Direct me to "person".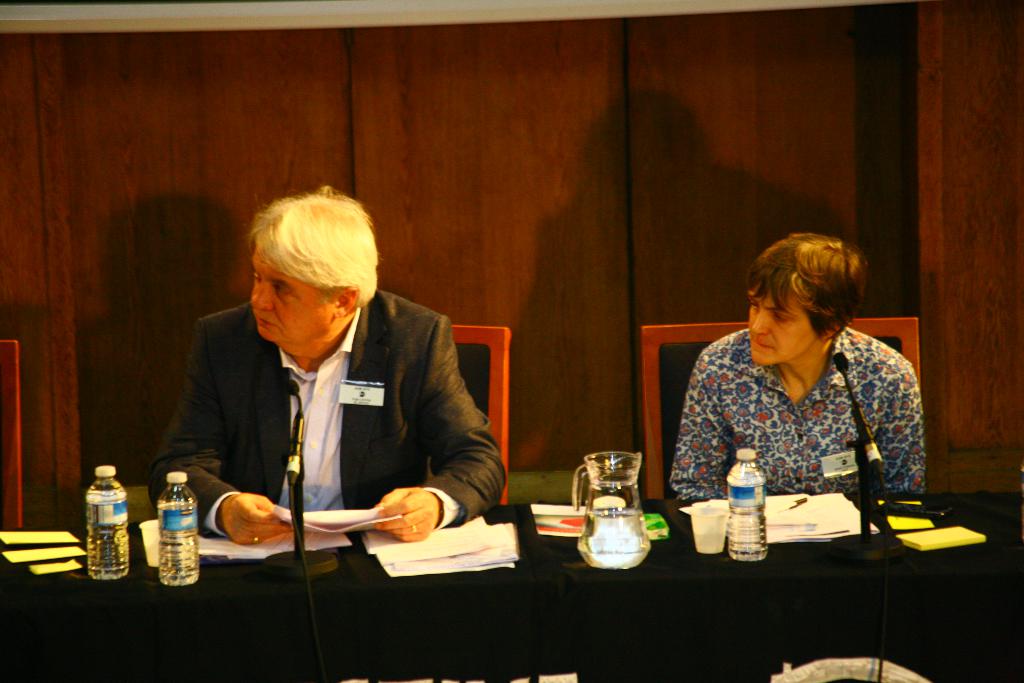
Direction: region(146, 180, 507, 543).
